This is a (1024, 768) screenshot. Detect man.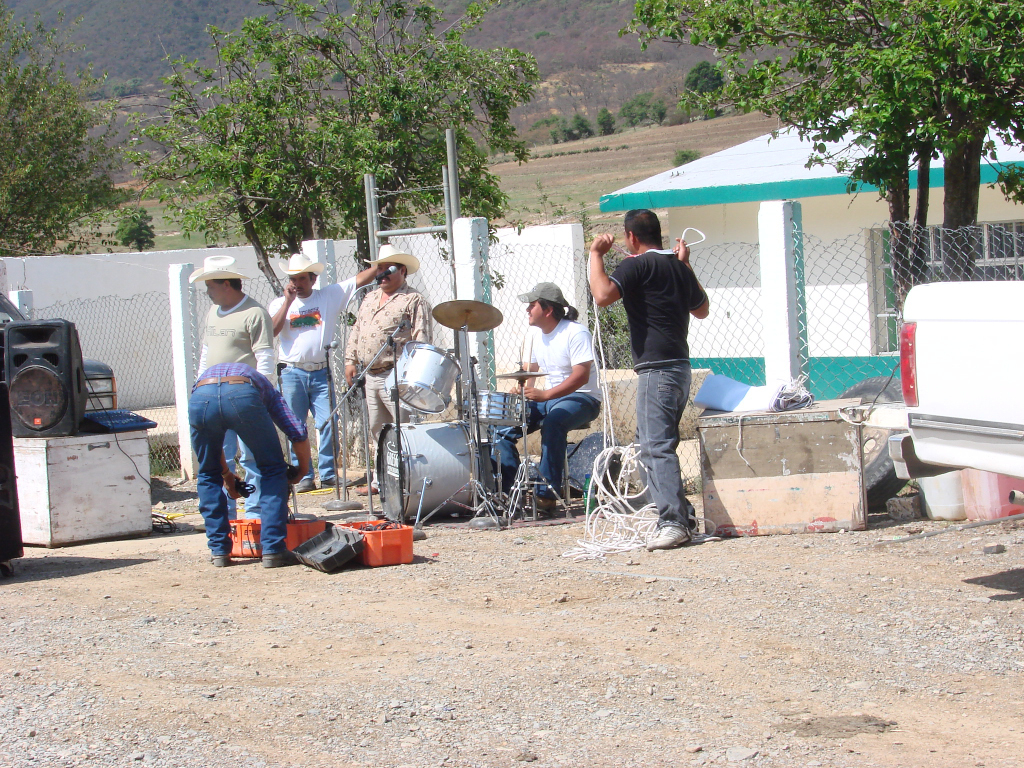
l=191, t=345, r=308, b=575.
